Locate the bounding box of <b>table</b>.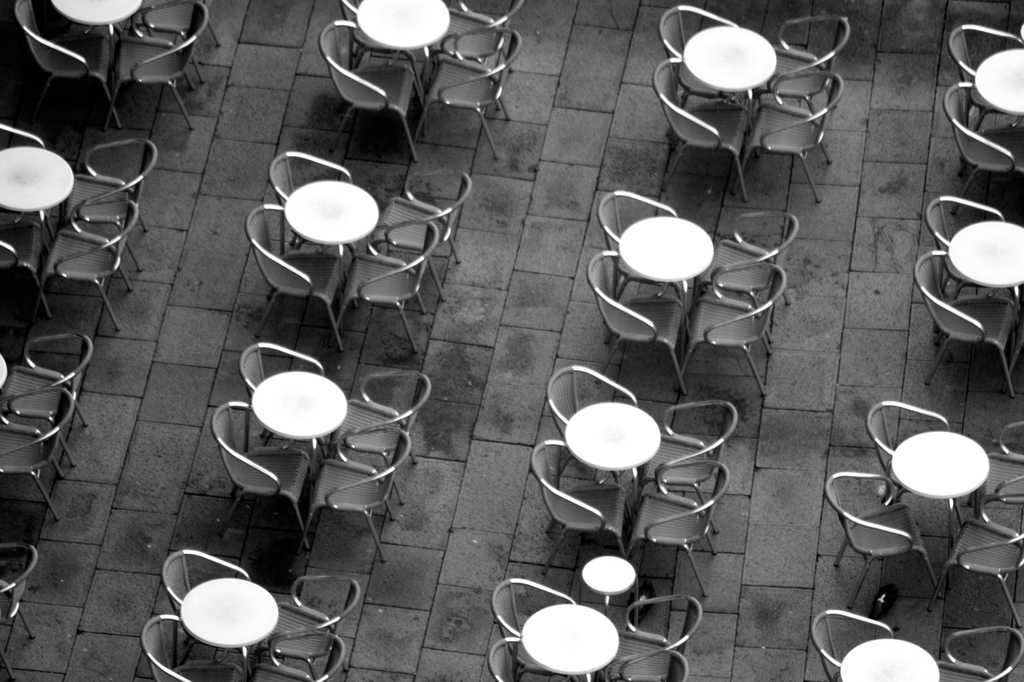
Bounding box: bbox=[565, 403, 661, 486].
